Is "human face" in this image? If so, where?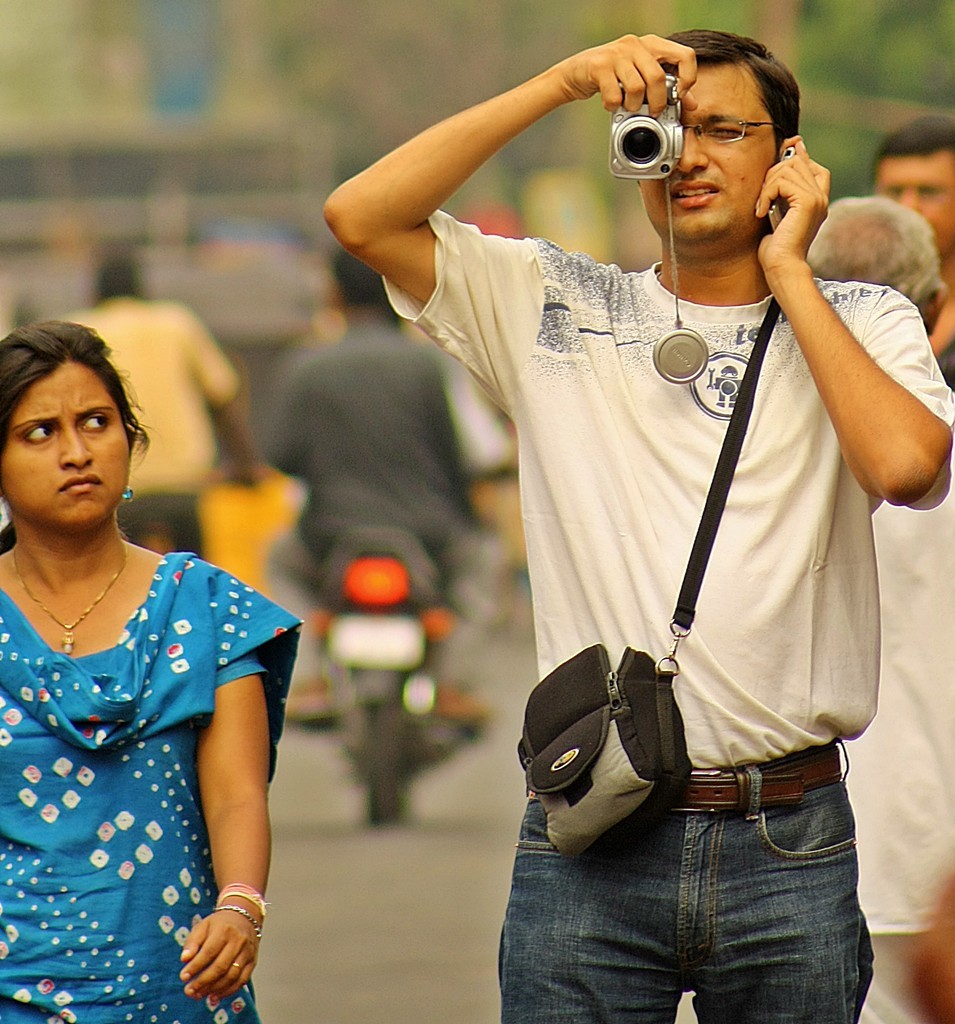
Yes, at bbox=(640, 63, 785, 241).
